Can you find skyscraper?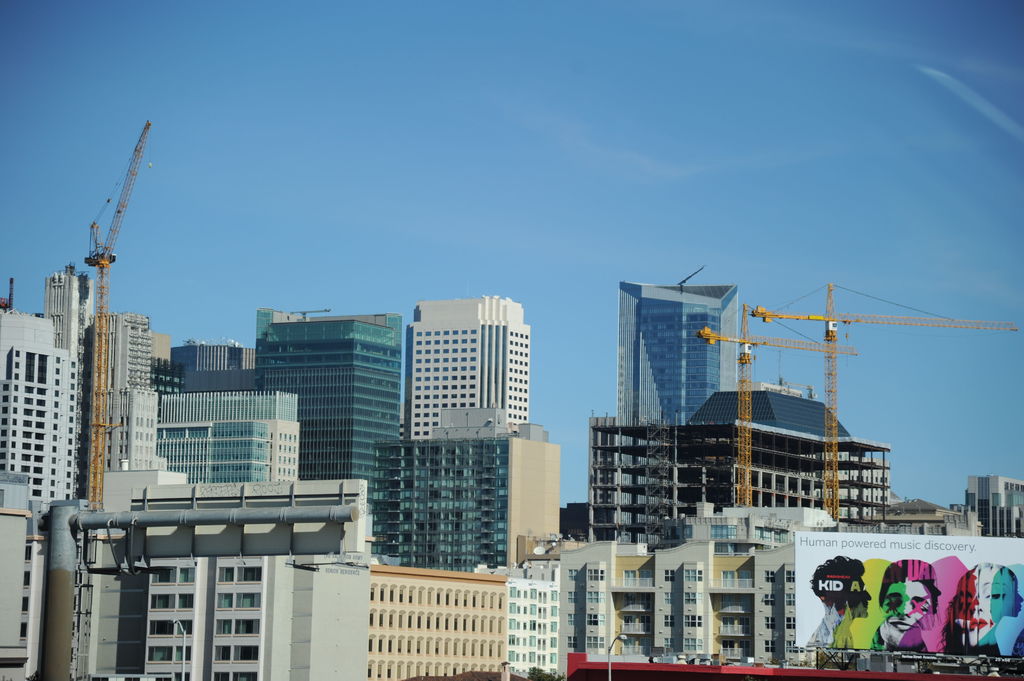
Yes, bounding box: [x1=0, y1=299, x2=78, y2=680].
